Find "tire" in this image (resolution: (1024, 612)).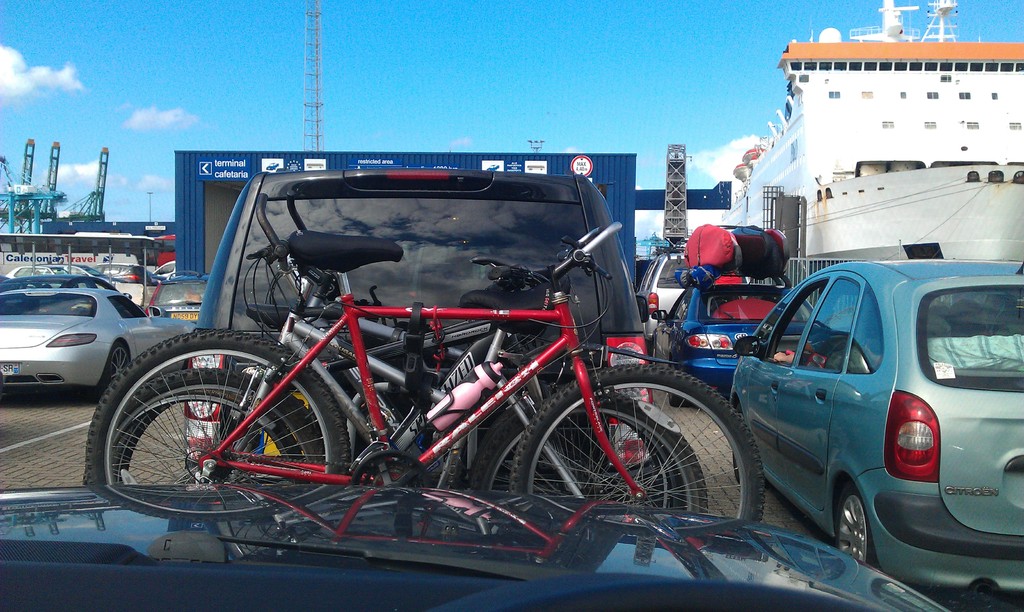
x1=474, y1=403, x2=668, y2=509.
